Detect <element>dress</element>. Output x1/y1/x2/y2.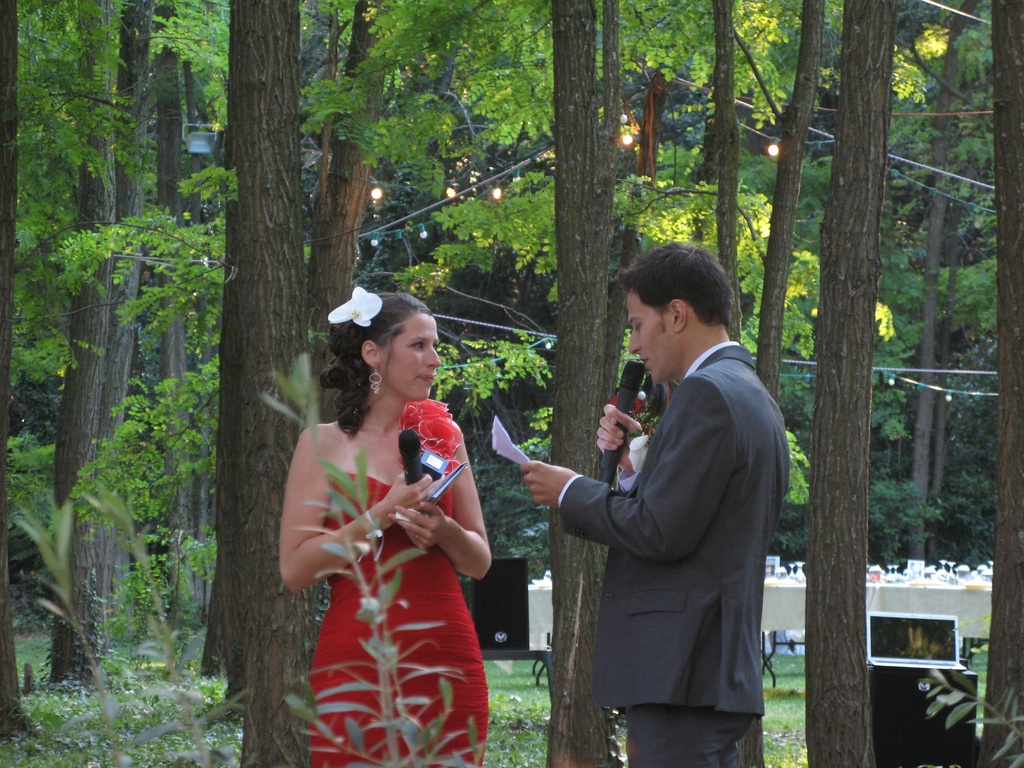
312/399/489/767.
